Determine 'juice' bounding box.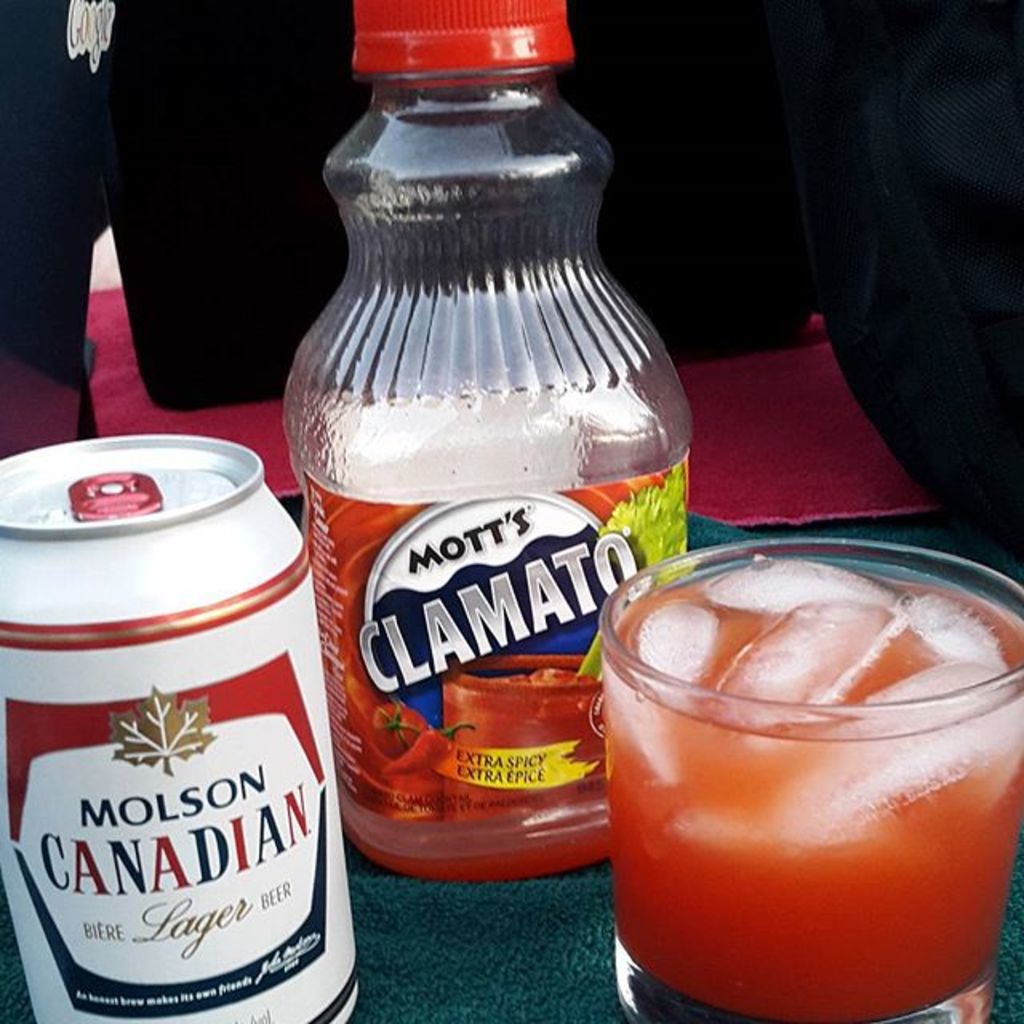
Determined: (x1=598, y1=563, x2=1022, y2=1021).
